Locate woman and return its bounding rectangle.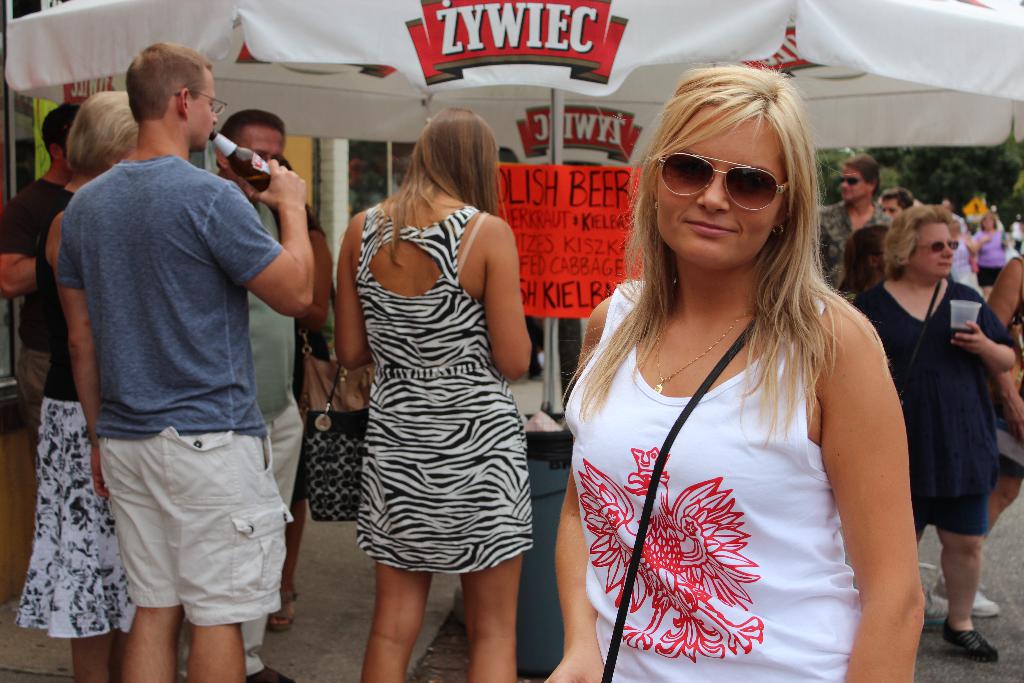
[935, 240, 1023, 620].
